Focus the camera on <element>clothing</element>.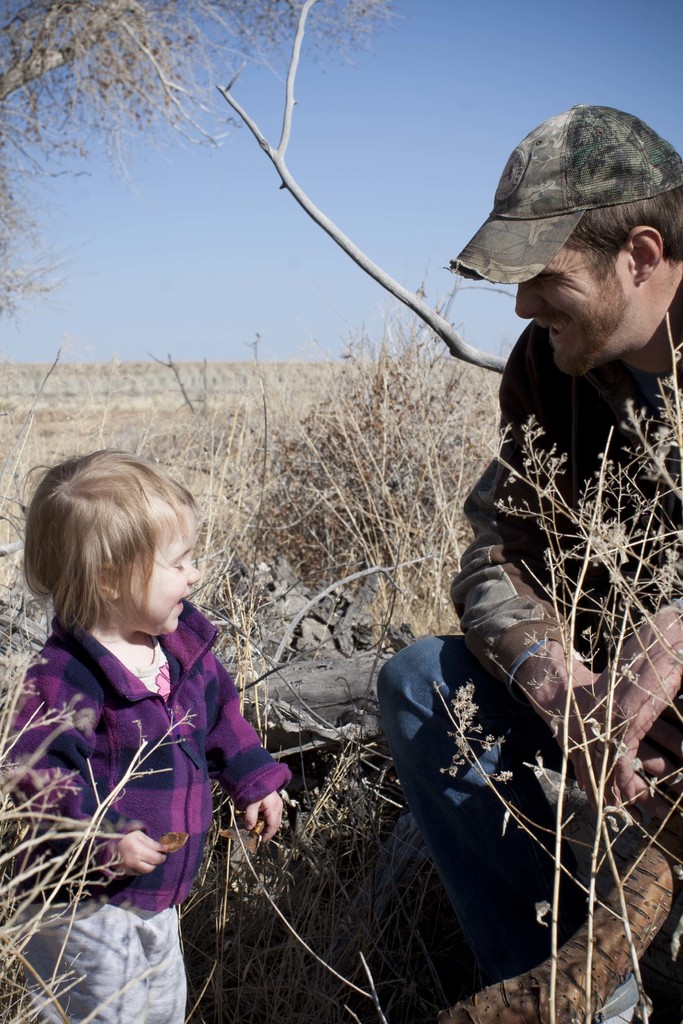
Focus region: 4,895,195,1023.
